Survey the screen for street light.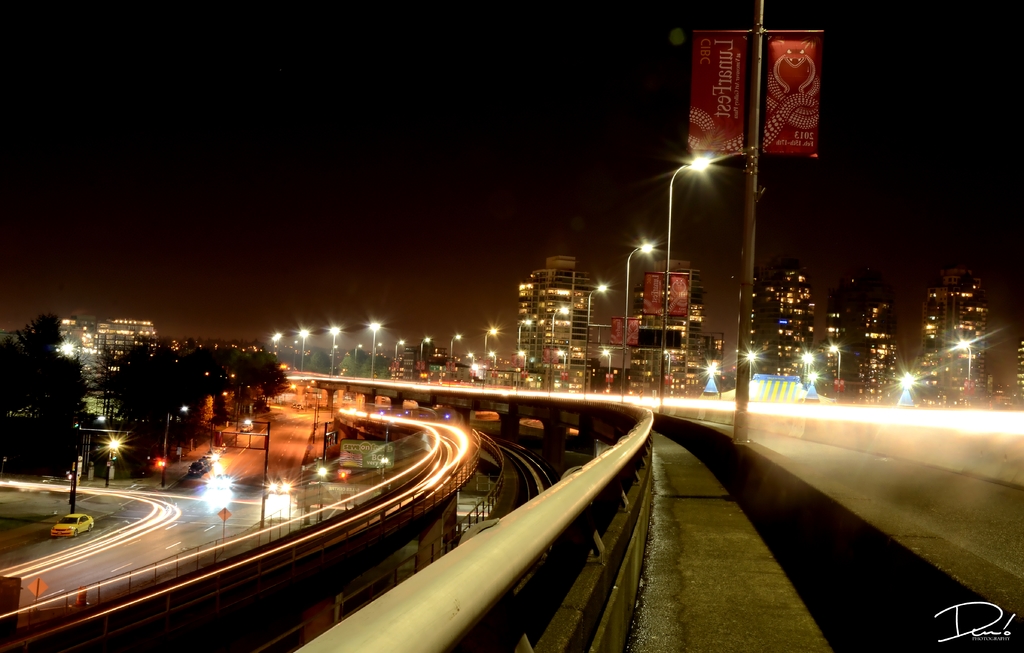
Survey found: locate(462, 353, 476, 363).
